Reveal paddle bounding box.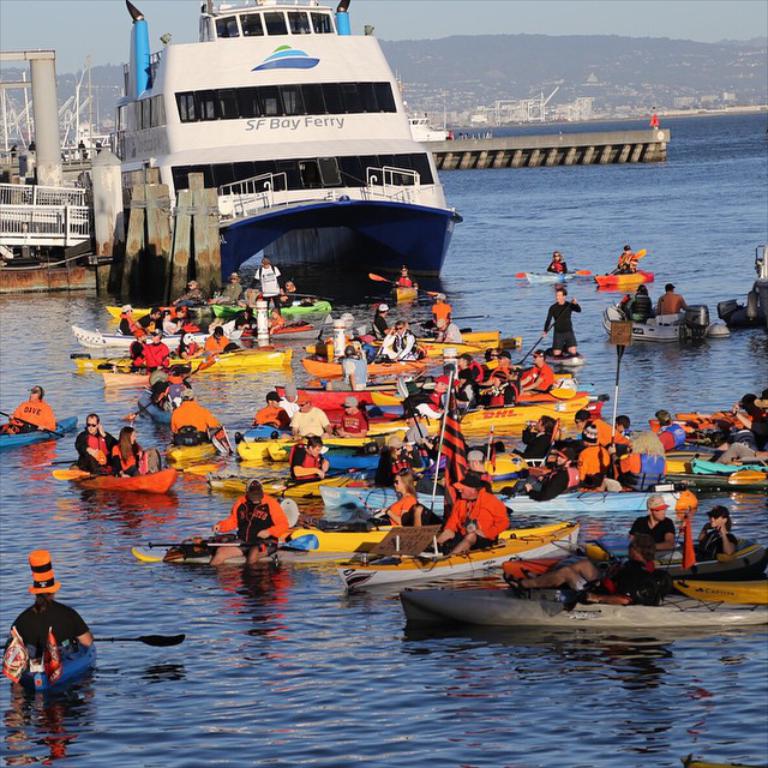
Revealed: [372,325,395,364].
